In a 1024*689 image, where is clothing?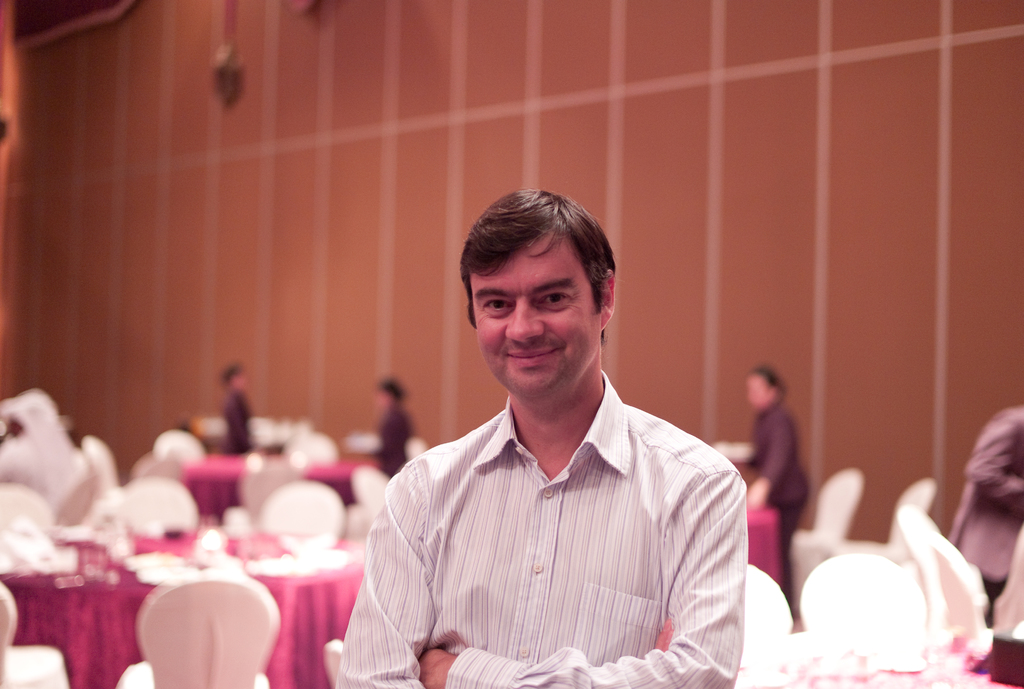
[372,405,419,489].
